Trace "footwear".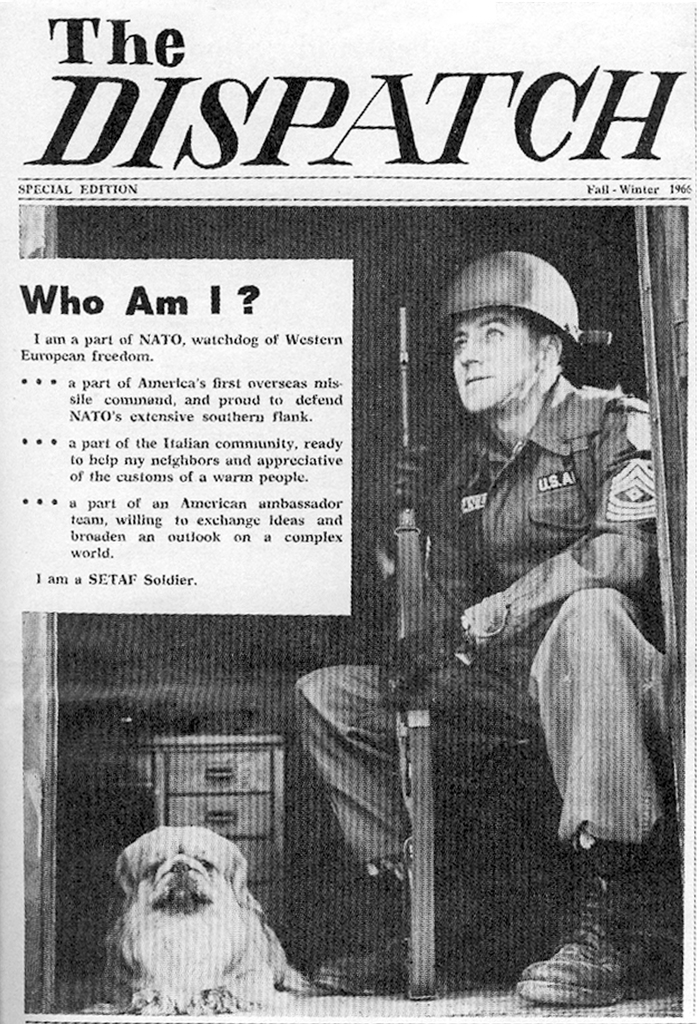
Traced to {"left": 522, "top": 934, "right": 640, "bottom": 1005}.
